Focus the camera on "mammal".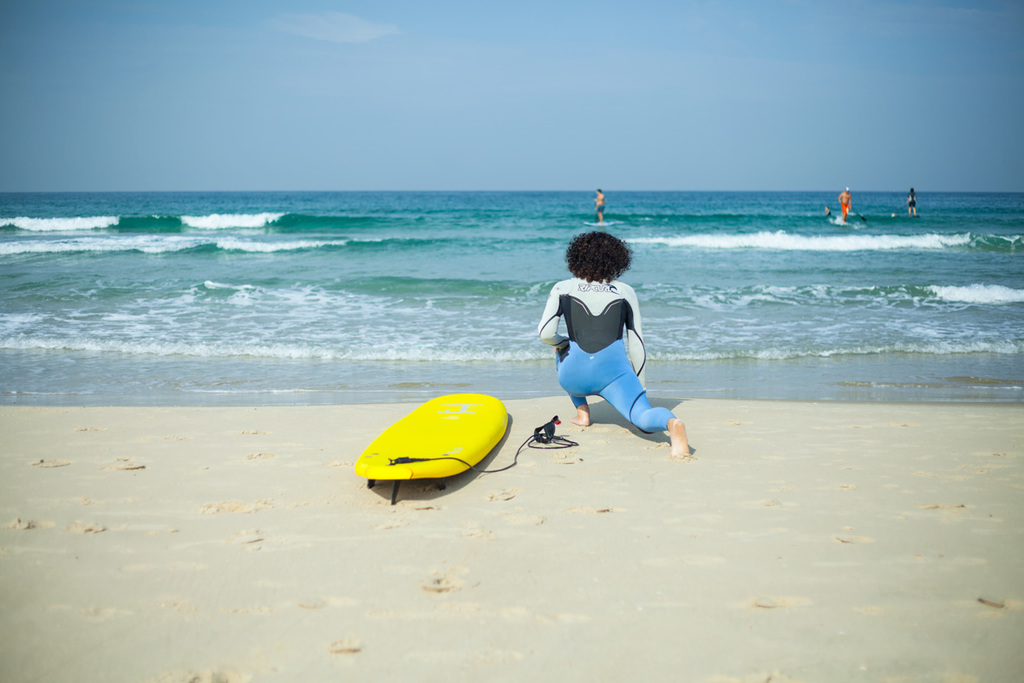
Focus region: (x1=840, y1=187, x2=853, y2=219).
